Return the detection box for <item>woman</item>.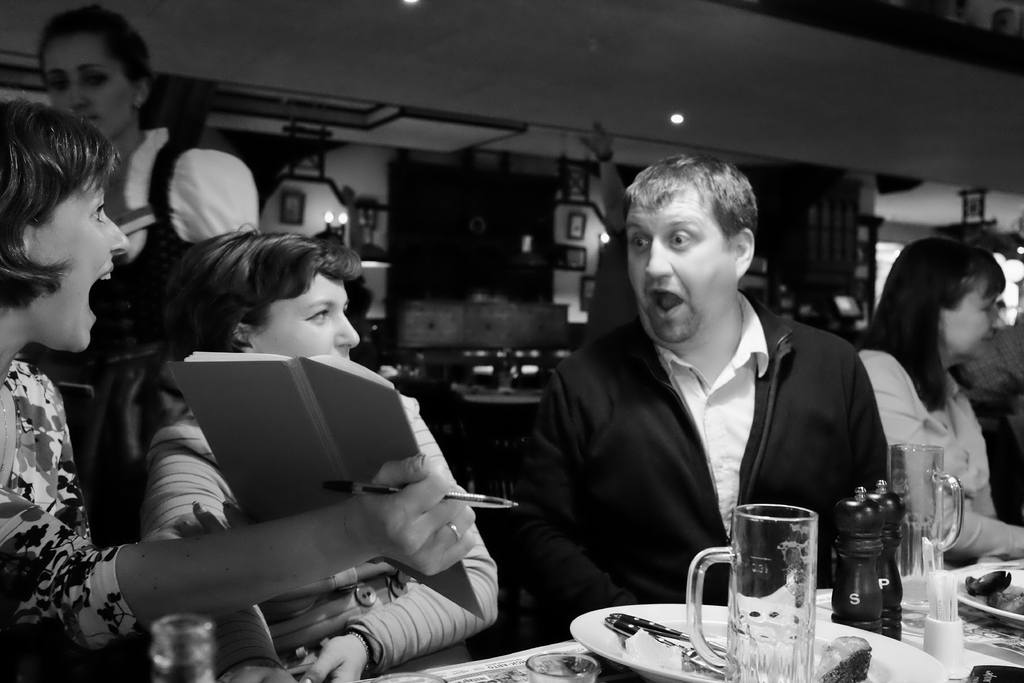
0 85 475 682.
